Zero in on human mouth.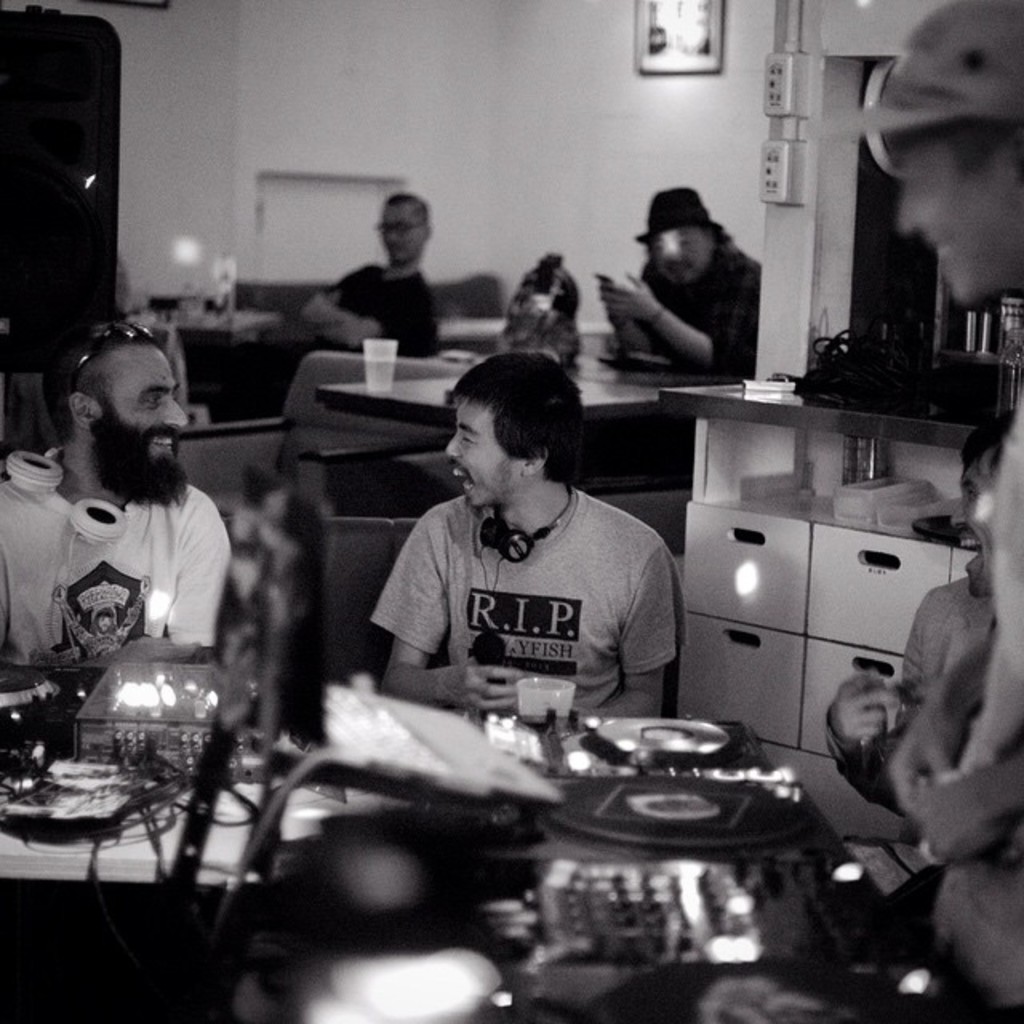
Zeroed in: select_region(154, 432, 173, 456).
